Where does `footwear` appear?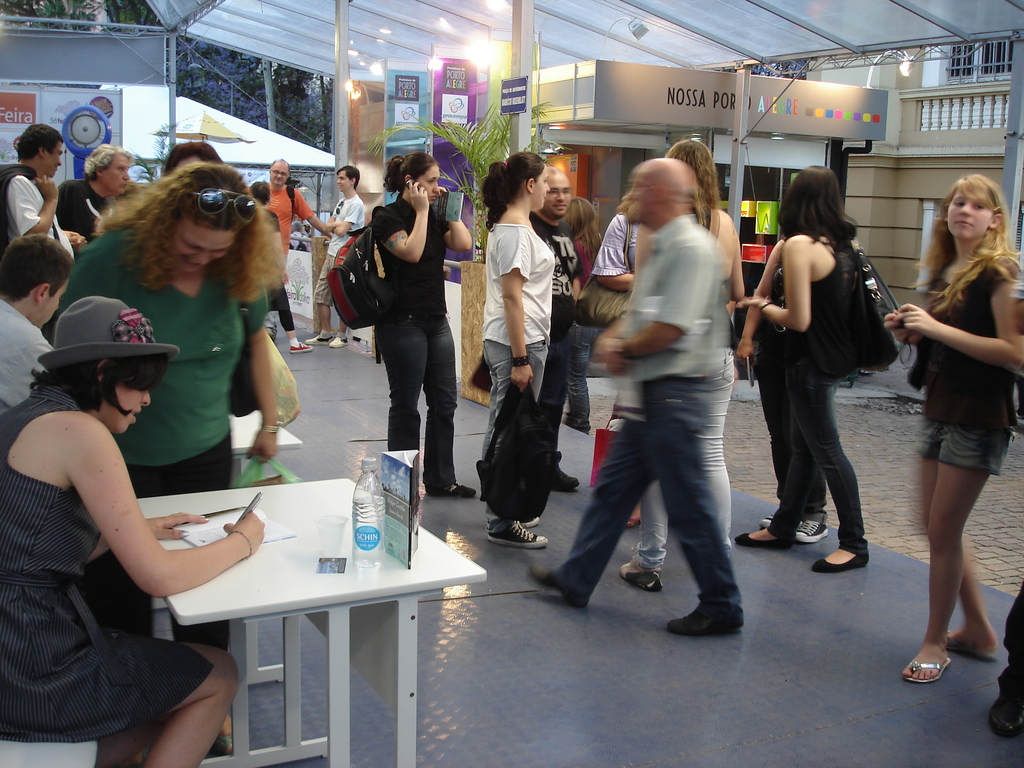
Appears at rect(676, 566, 753, 650).
